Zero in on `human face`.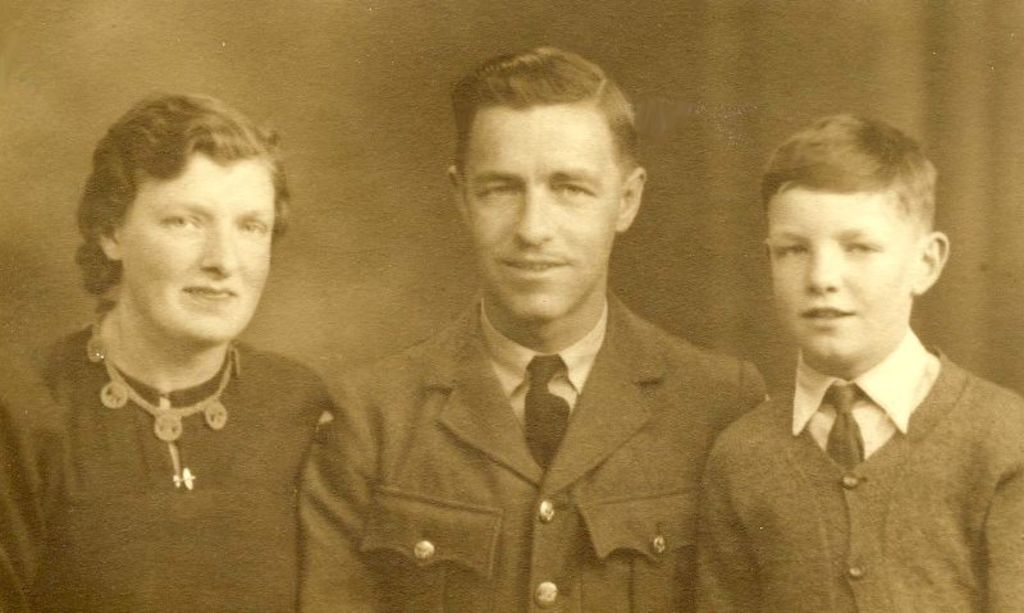
Zeroed in: 114/150/269/358.
